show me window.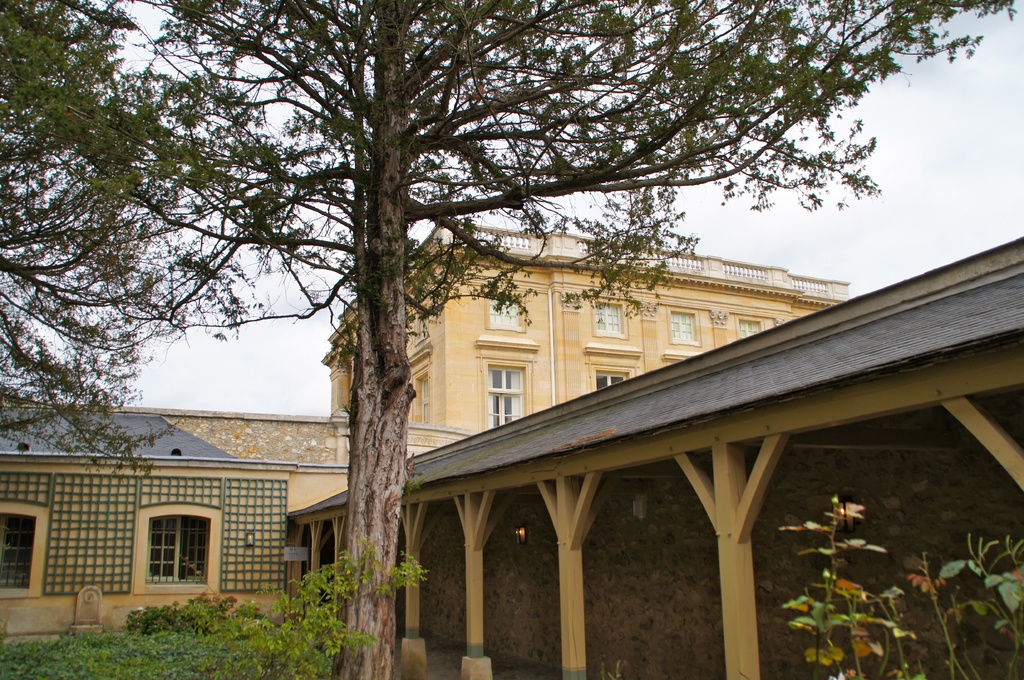
window is here: [0,493,54,601].
